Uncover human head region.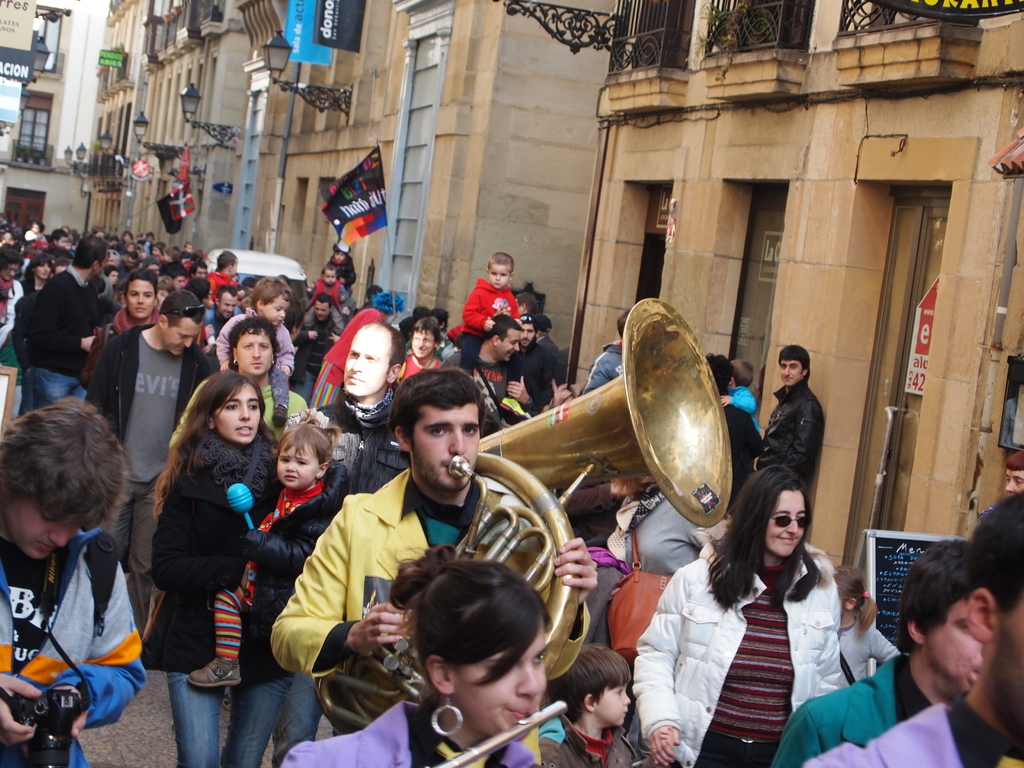
Uncovered: (left=897, top=561, right=1012, bottom=712).
